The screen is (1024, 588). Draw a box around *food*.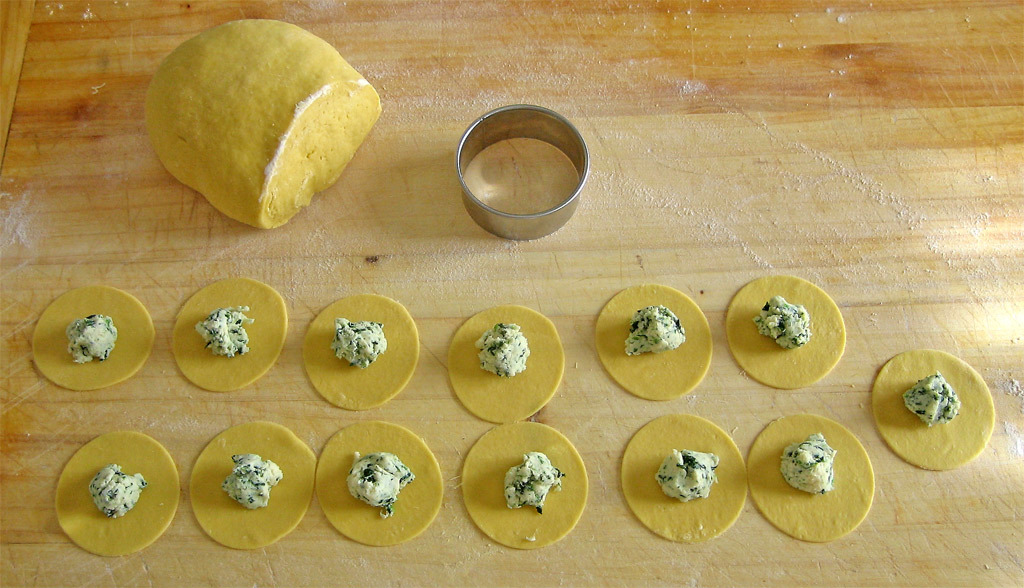
{"left": 189, "top": 305, "right": 257, "bottom": 360}.
